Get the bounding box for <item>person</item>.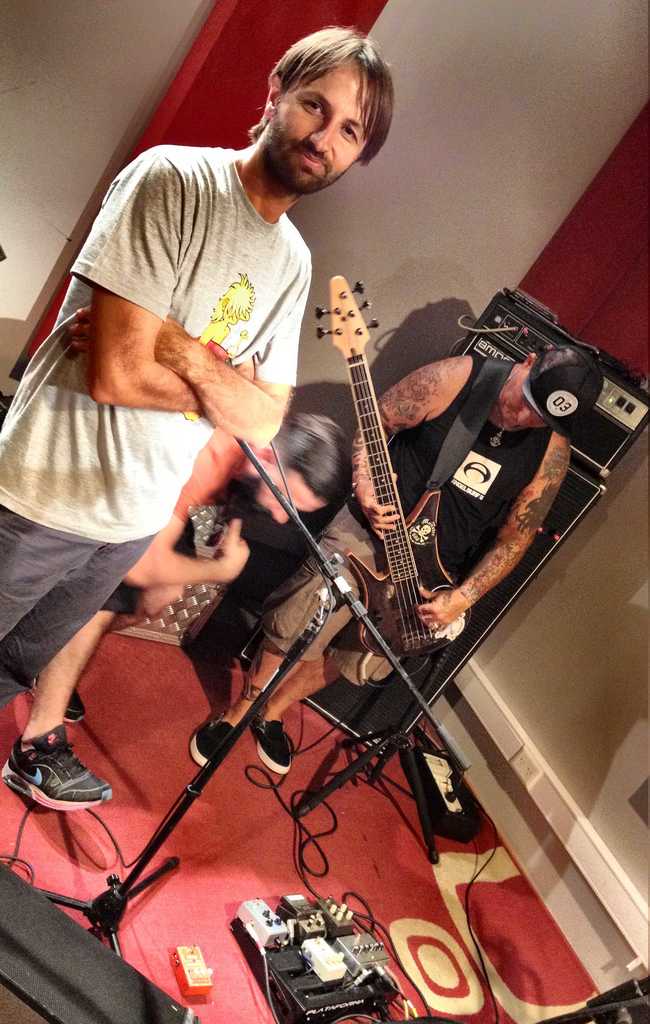
{"left": 0, "top": 406, "right": 369, "bottom": 822}.
